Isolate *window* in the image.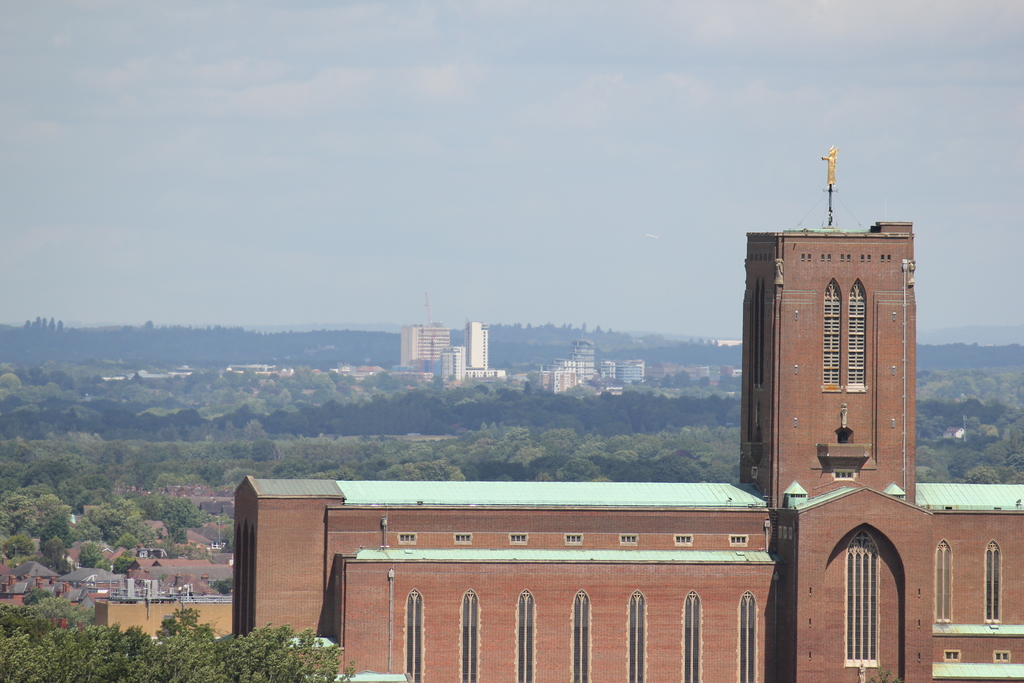
Isolated region: x1=844, y1=530, x2=880, y2=673.
